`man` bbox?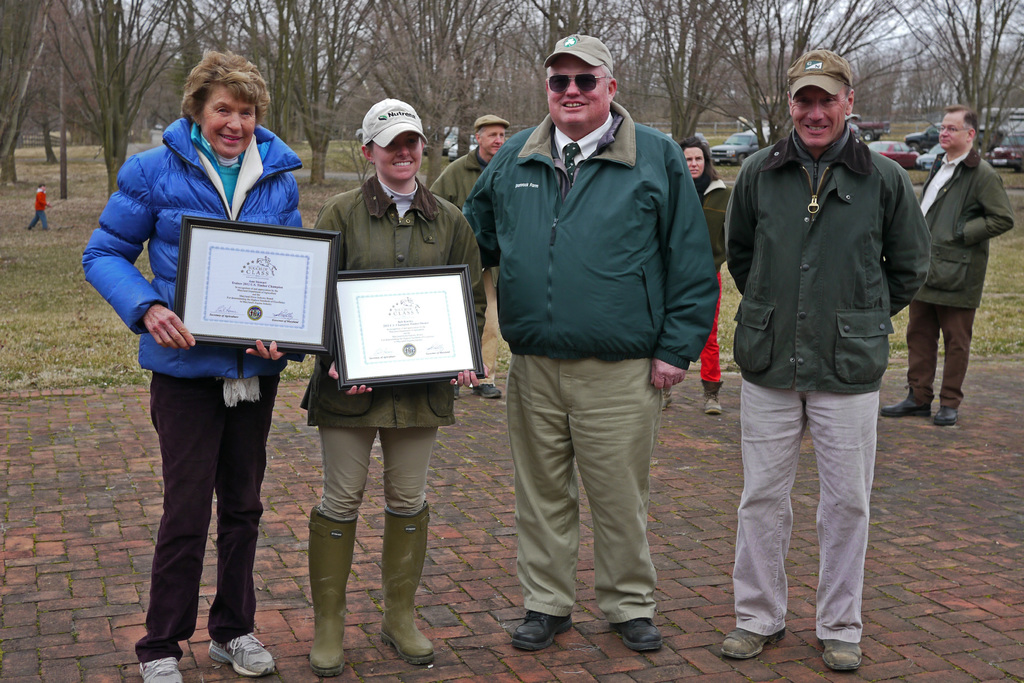
[x1=880, y1=101, x2=1015, y2=426]
